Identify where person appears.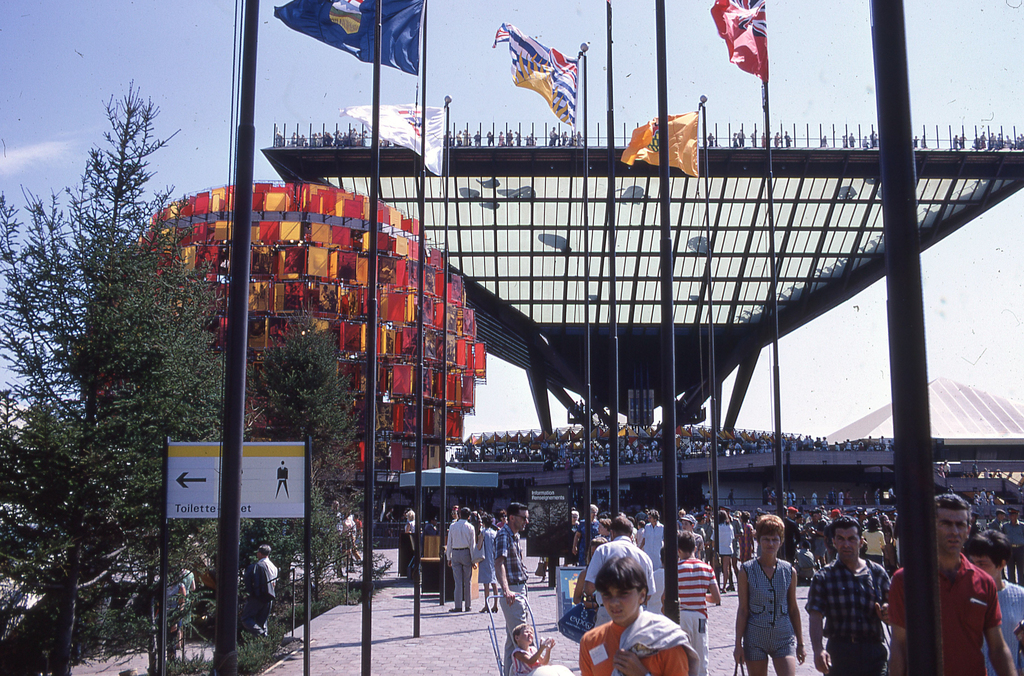
Appears at (left=161, top=566, right=191, bottom=659).
